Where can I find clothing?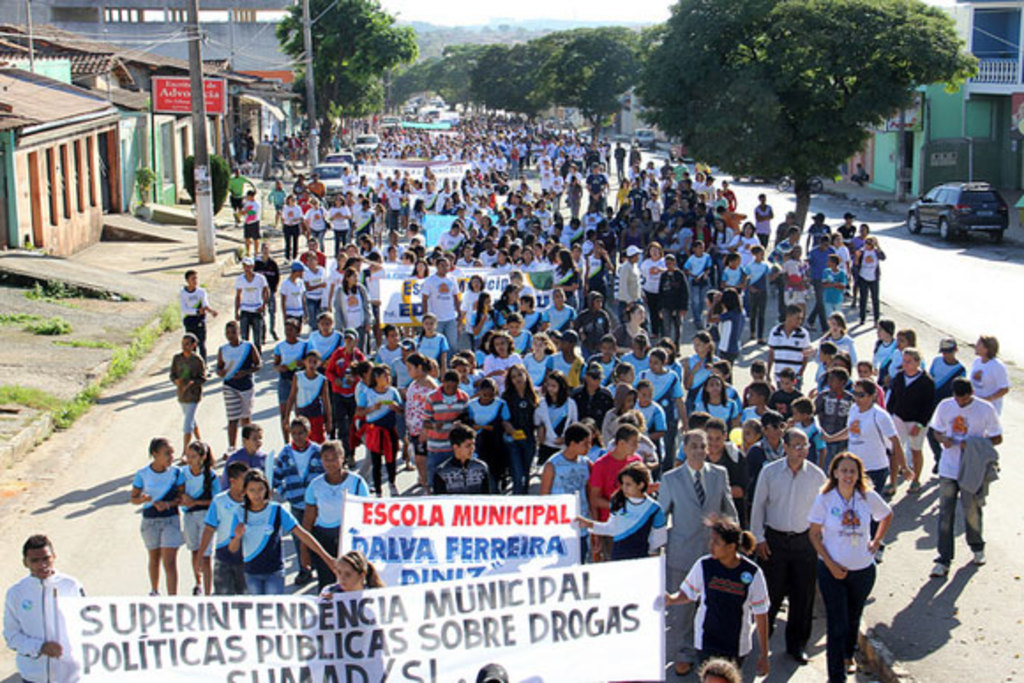
You can find it at bbox=(544, 305, 579, 330).
